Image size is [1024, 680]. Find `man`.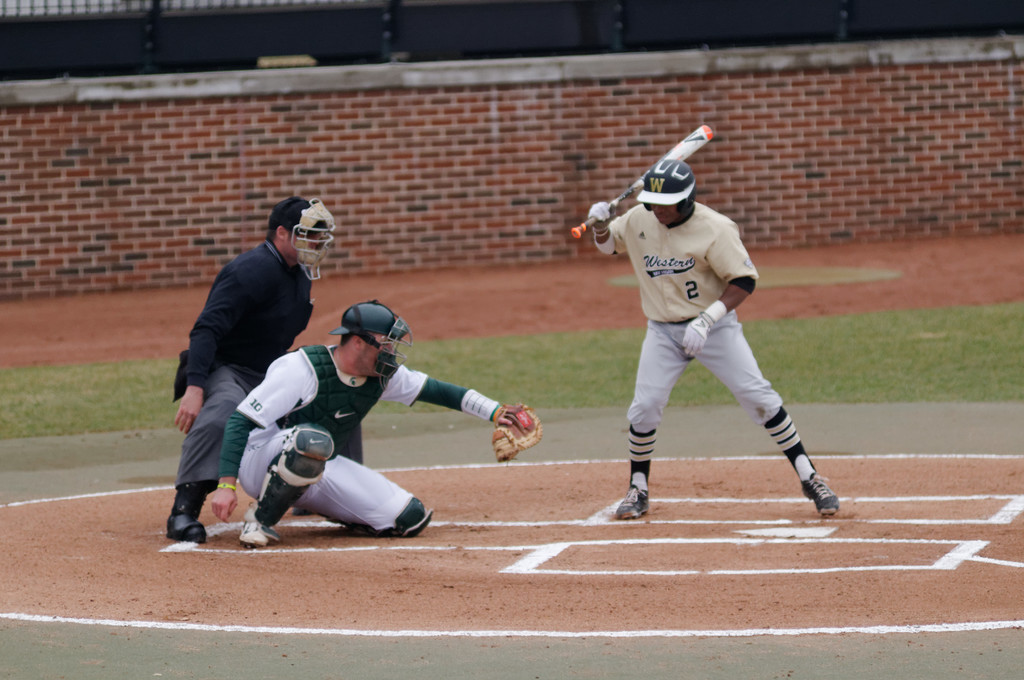
x1=201, y1=291, x2=559, y2=535.
